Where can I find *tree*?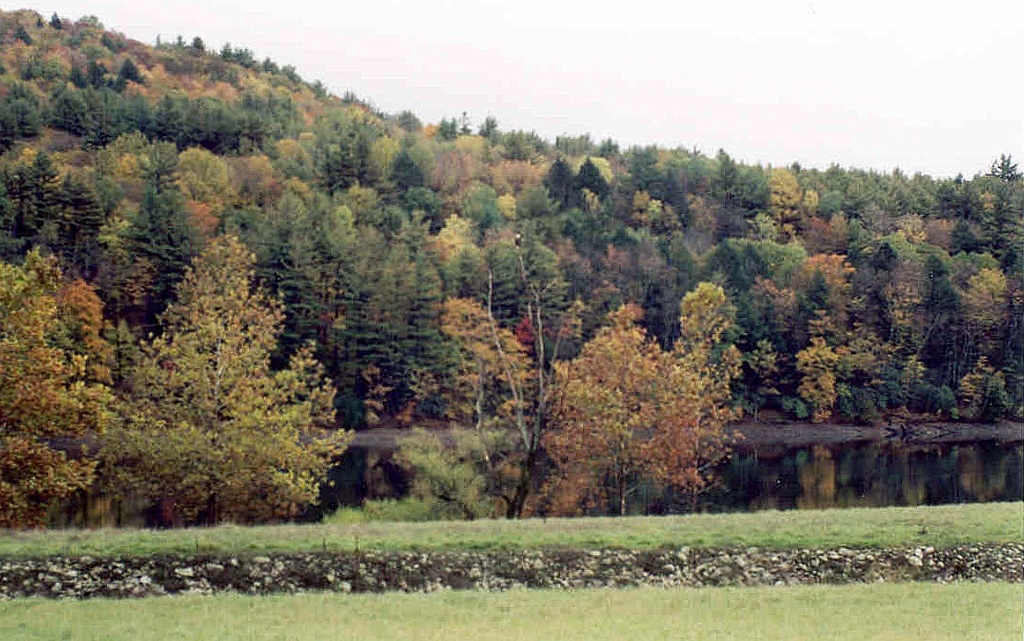
You can find it at region(941, 361, 1014, 416).
